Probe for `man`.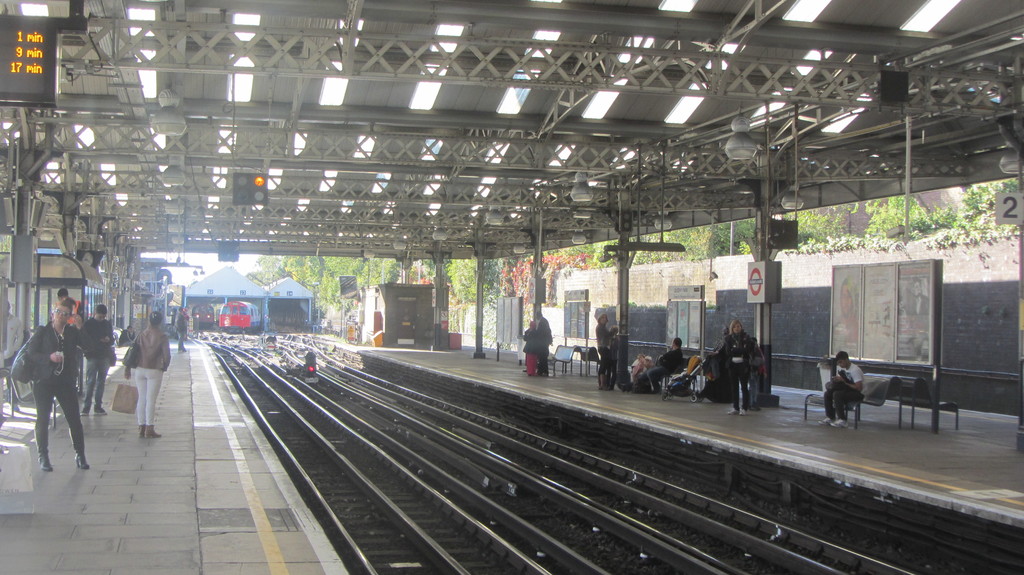
Probe result: region(77, 302, 118, 414).
